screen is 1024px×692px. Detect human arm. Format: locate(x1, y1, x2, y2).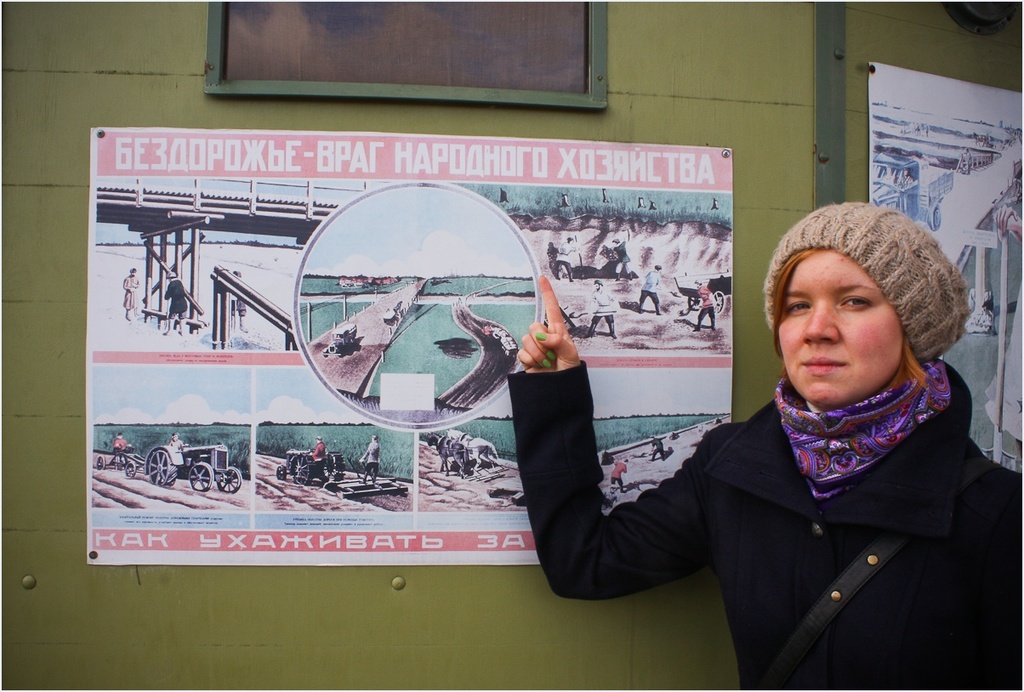
locate(656, 275, 663, 285).
